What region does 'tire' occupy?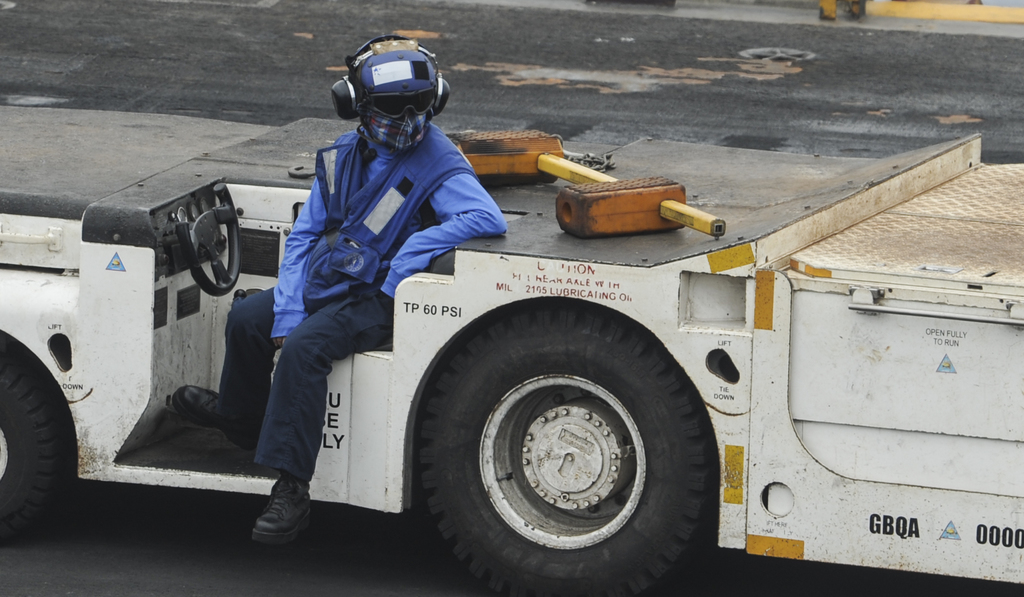
select_region(419, 304, 717, 596).
